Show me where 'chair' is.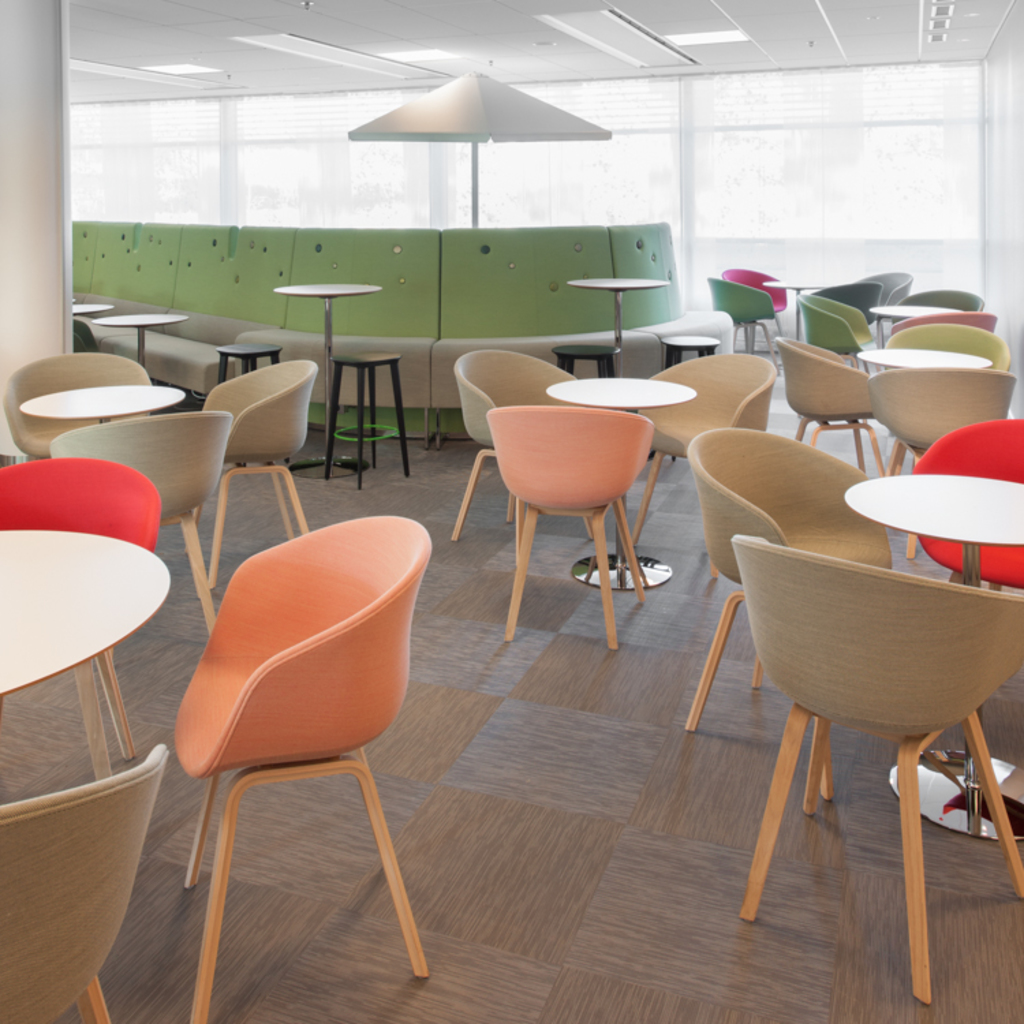
'chair' is at bbox=(797, 284, 874, 355).
